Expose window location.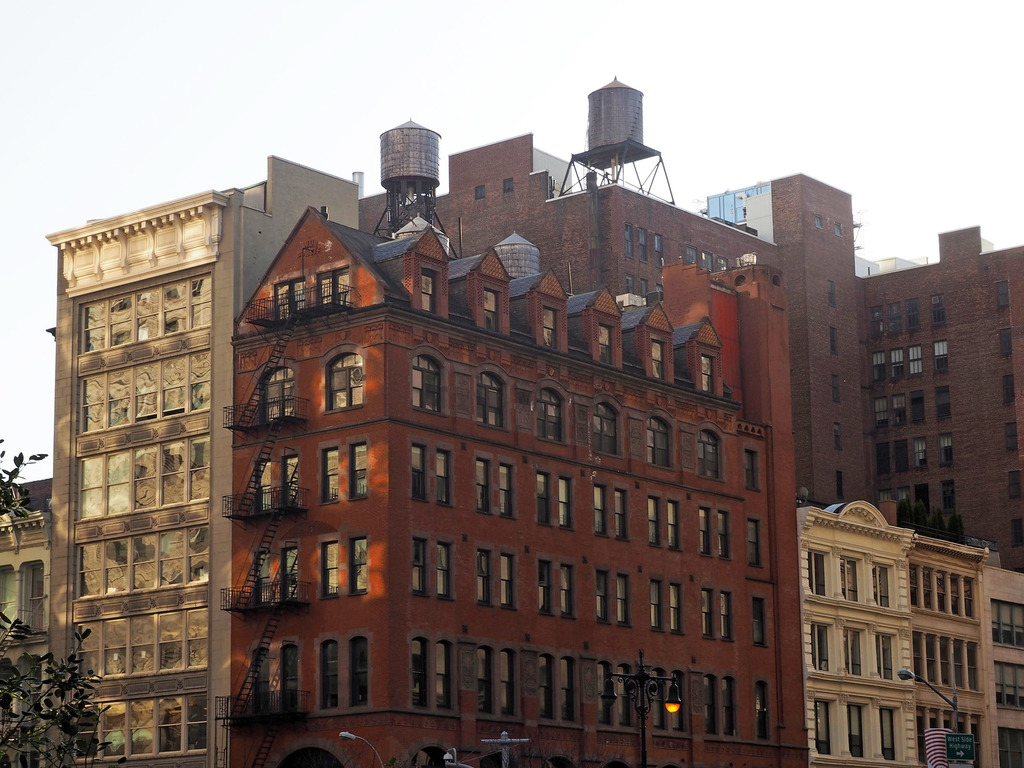
Exposed at BBox(989, 659, 1023, 720).
